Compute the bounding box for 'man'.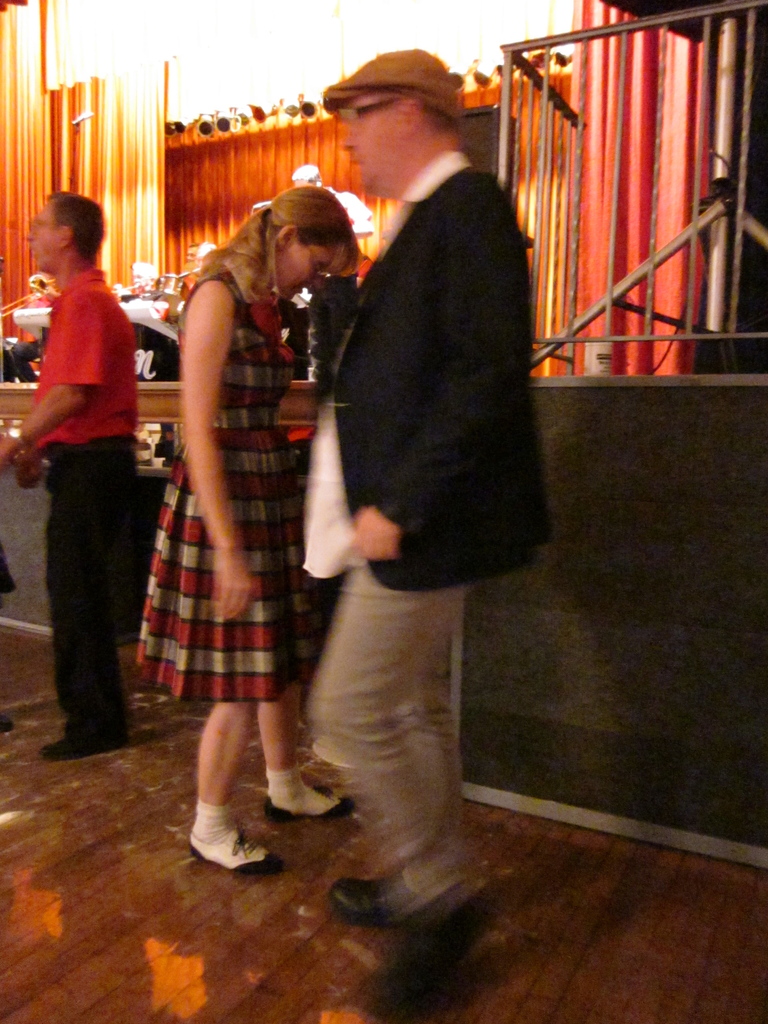
bbox(302, 50, 556, 1023).
